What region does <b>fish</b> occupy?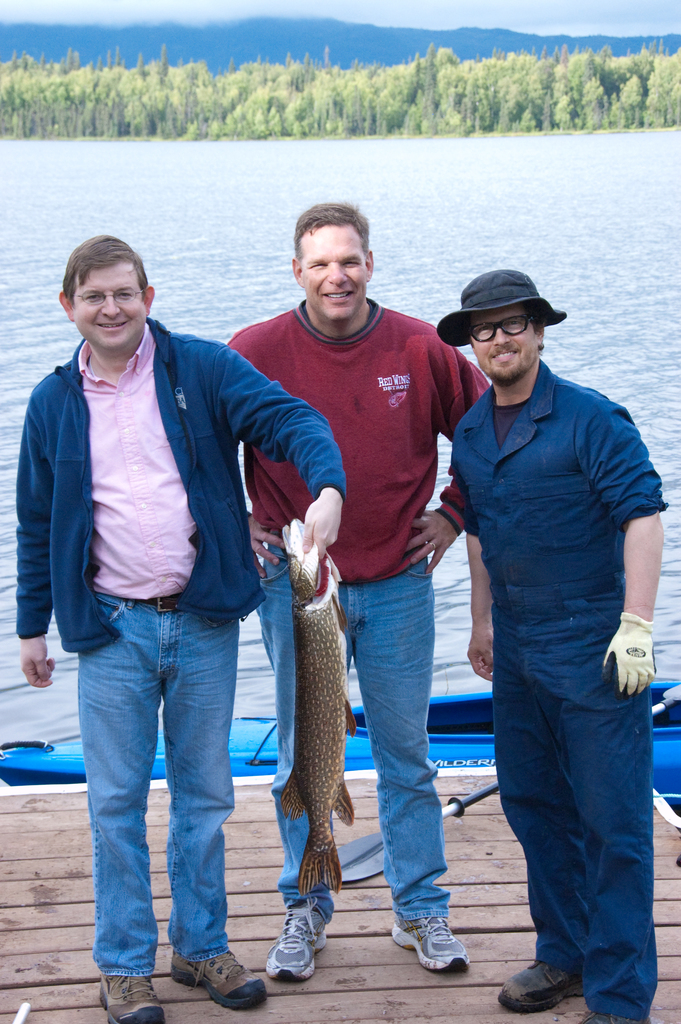
{"left": 260, "top": 534, "right": 356, "bottom": 941}.
